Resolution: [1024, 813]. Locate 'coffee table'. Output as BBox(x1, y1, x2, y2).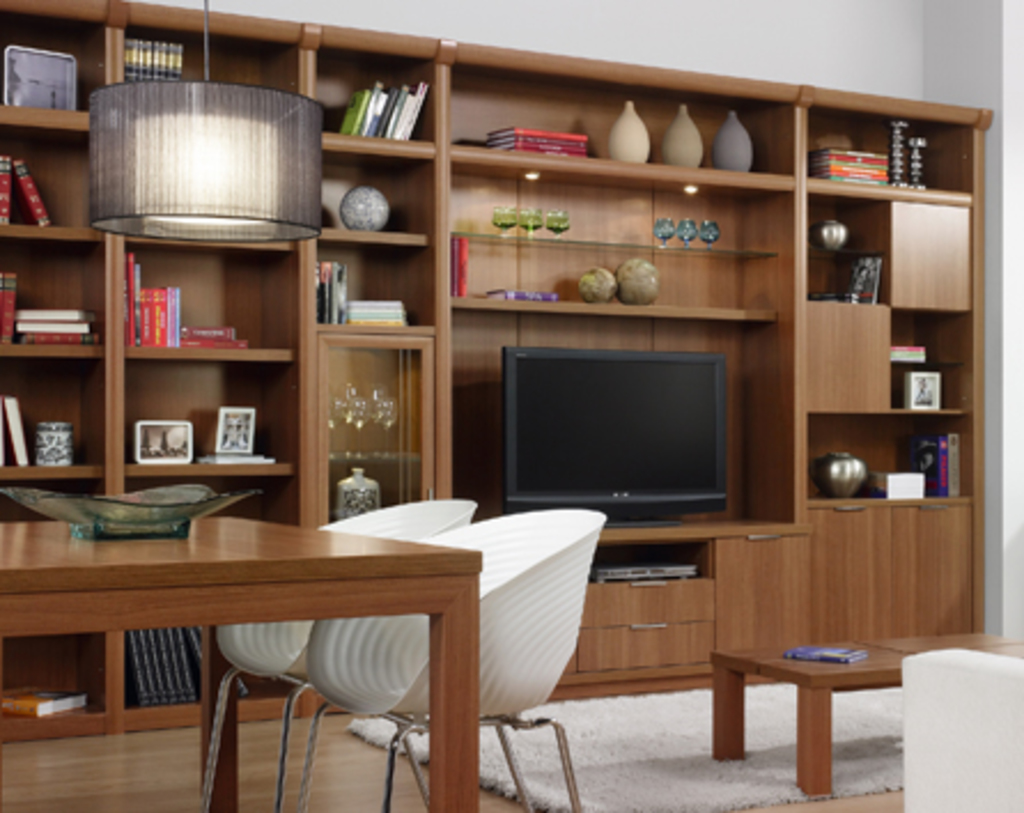
BBox(698, 627, 907, 772).
